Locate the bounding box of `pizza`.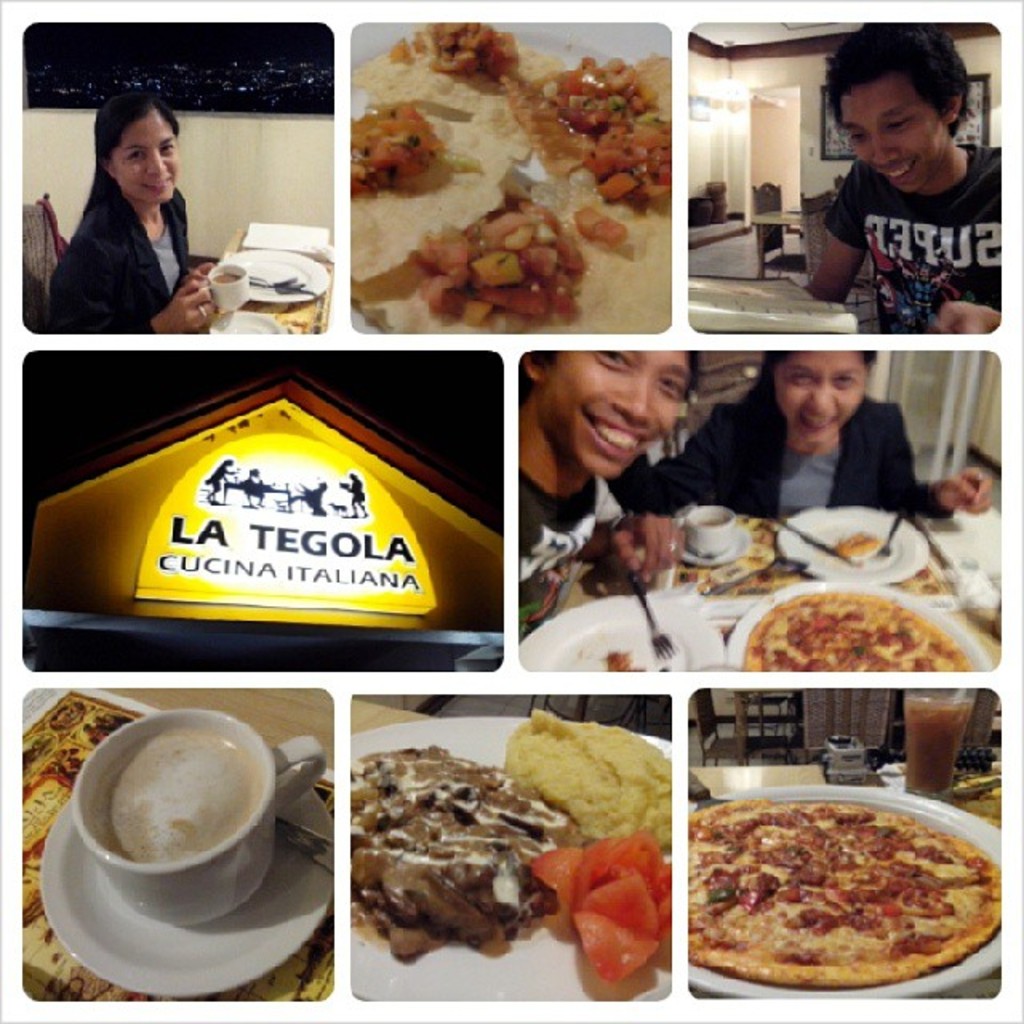
Bounding box: Rect(747, 595, 970, 672).
